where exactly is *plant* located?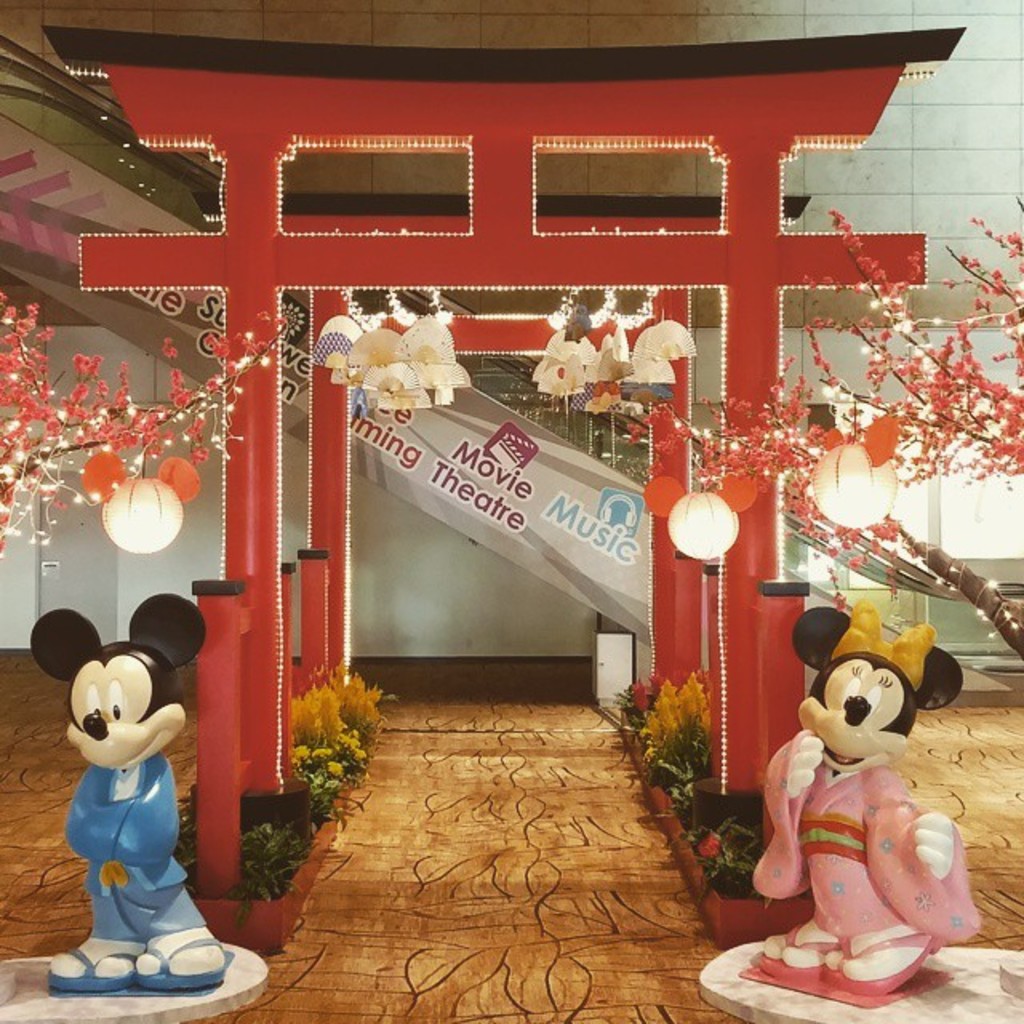
Its bounding box is <box>338,722,368,776</box>.
